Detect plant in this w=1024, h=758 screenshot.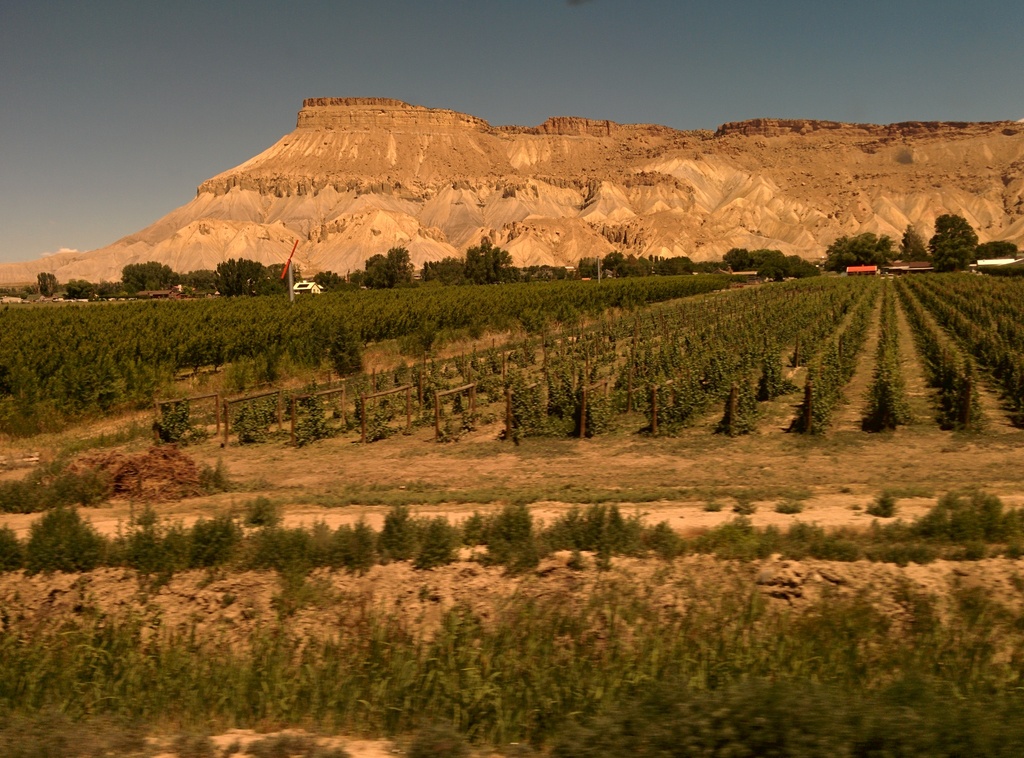
Detection: box(787, 518, 820, 551).
